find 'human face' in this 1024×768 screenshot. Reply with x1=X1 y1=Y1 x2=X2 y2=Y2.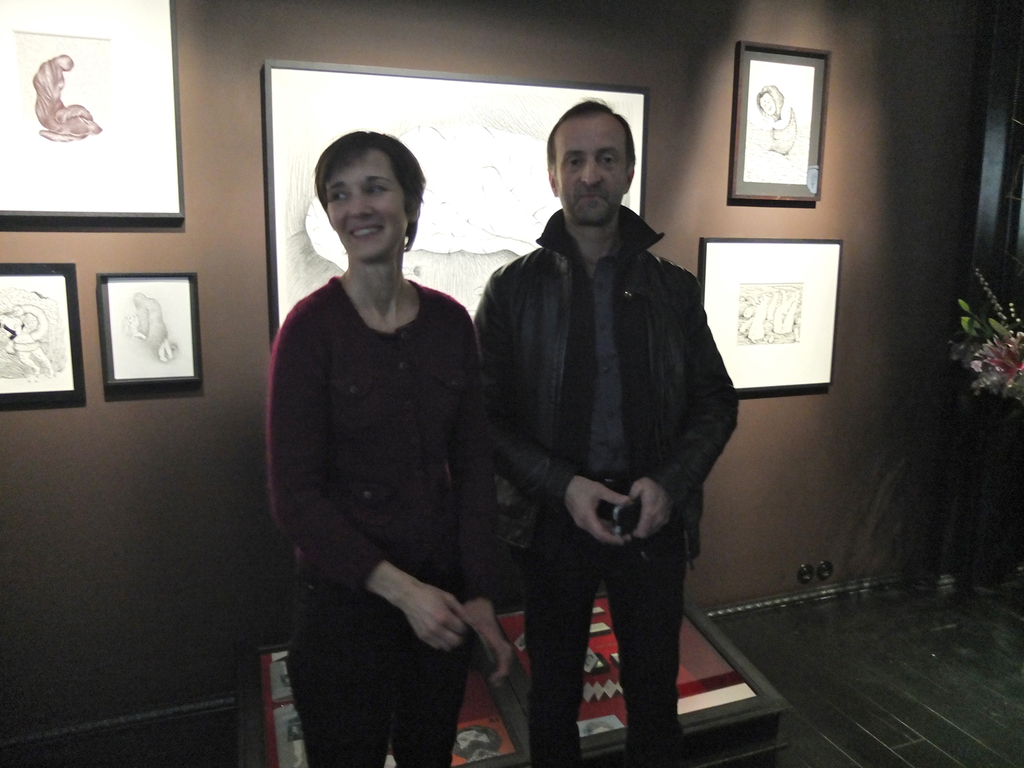
x1=324 y1=143 x2=409 y2=260.
